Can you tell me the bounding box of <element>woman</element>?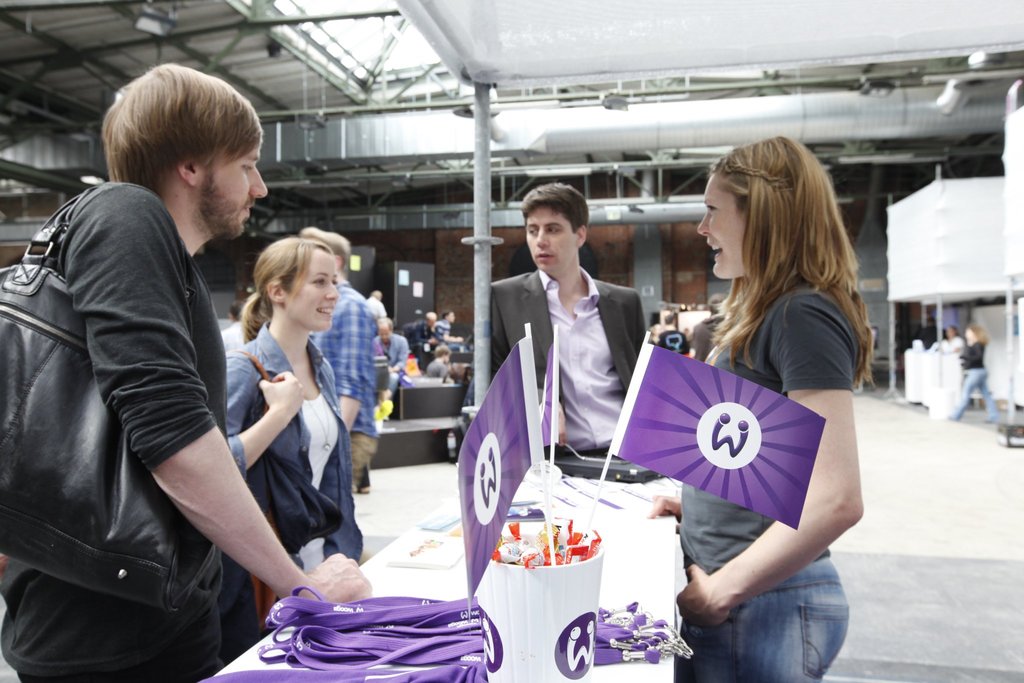
(left=645, top=129, right=883, bottom=682).
